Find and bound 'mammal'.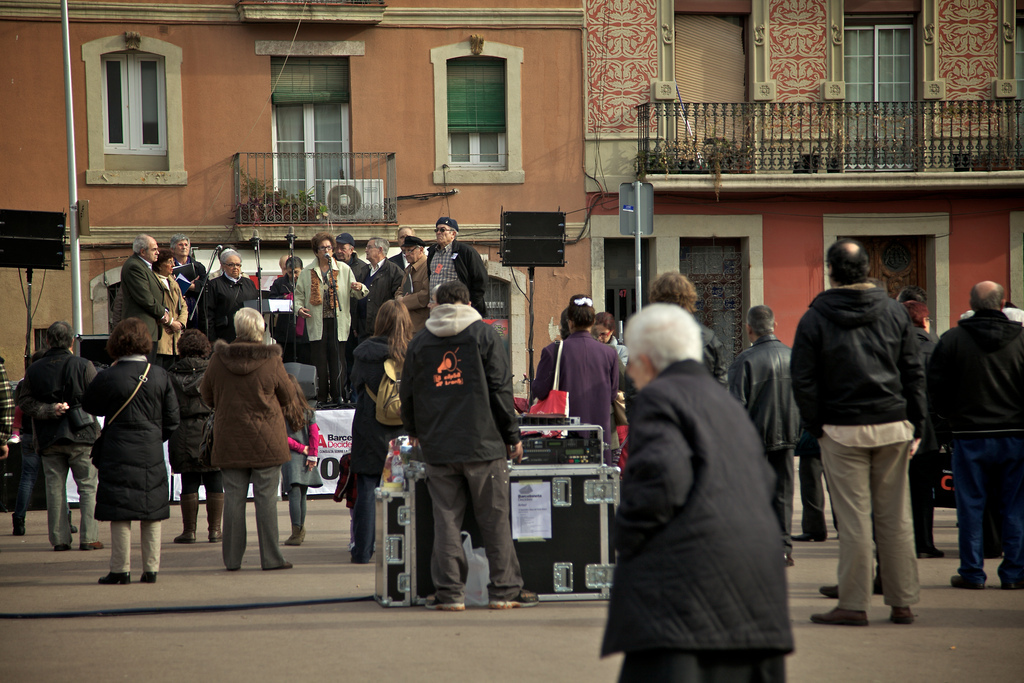
Bound: {"x1": 900, "y1": 300, "x2": 942, "y2": 552}.
